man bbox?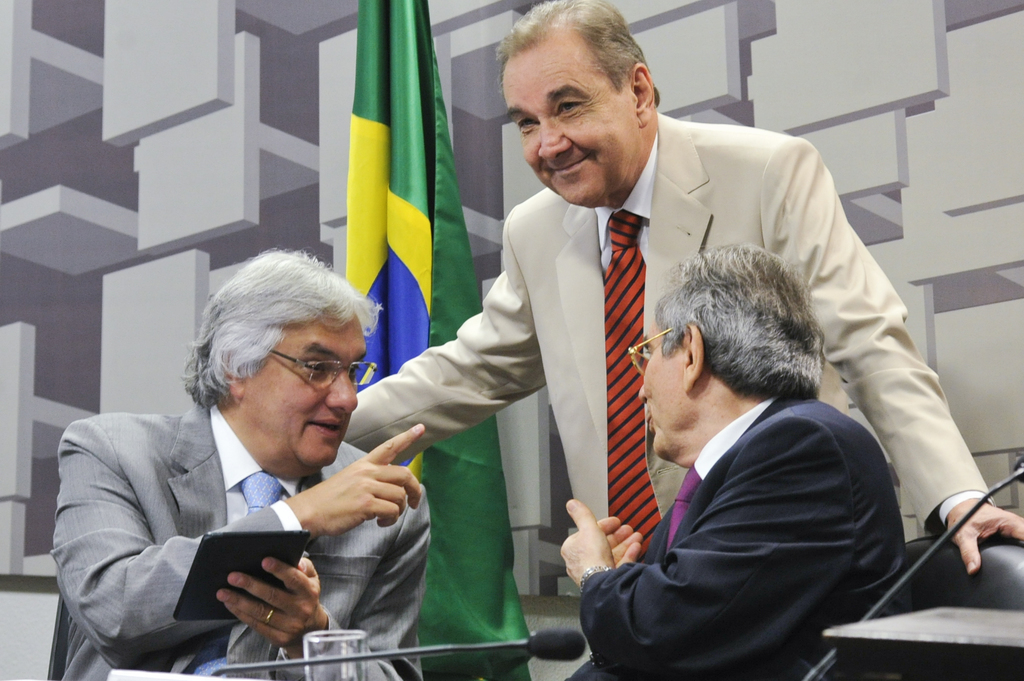
Rect(45, 246, 481, 662)
